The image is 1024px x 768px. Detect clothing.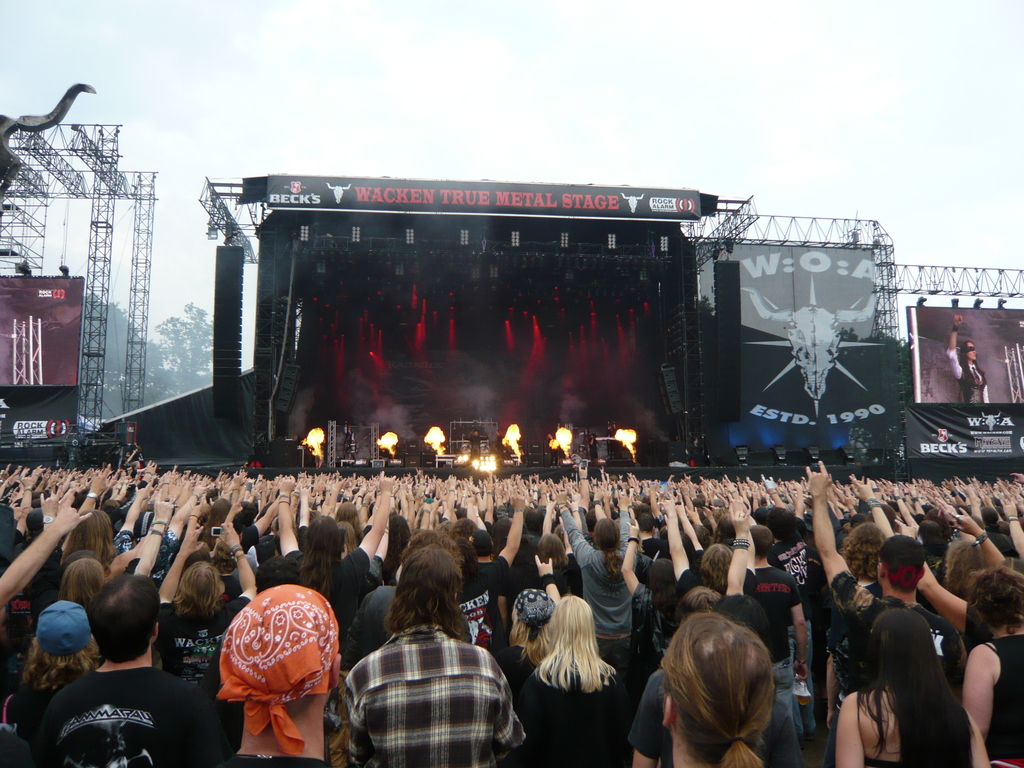
Detection: {"x1": 294, "y1": 439, "x2": 301, "y2": 444}.
